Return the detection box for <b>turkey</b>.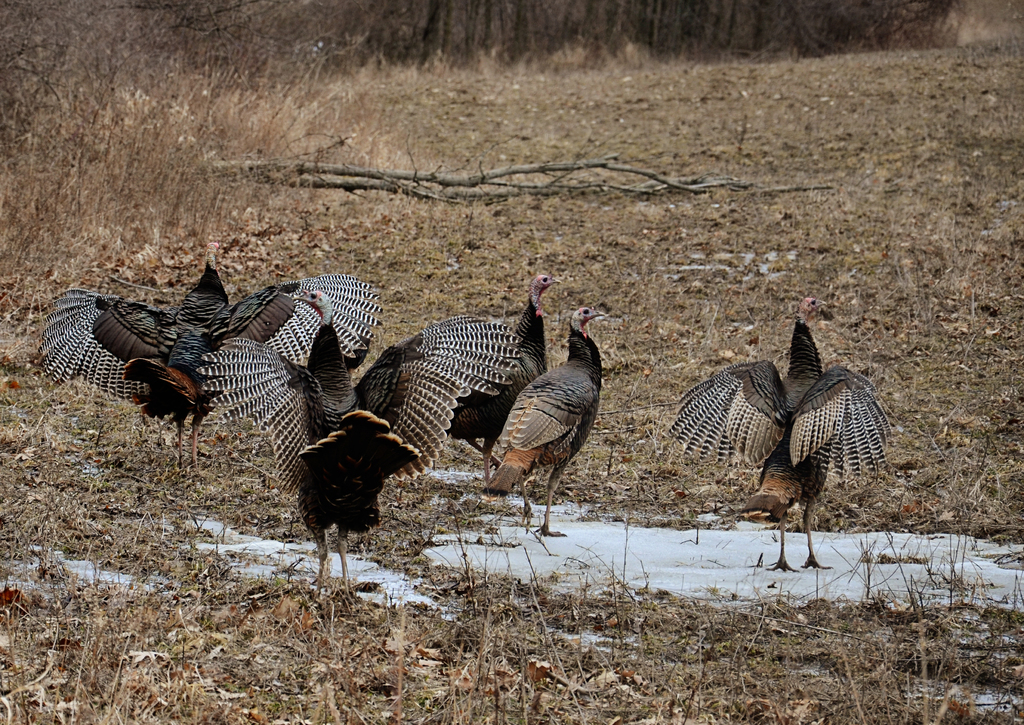
(left=394, top=274, right=566, bottom=492).
